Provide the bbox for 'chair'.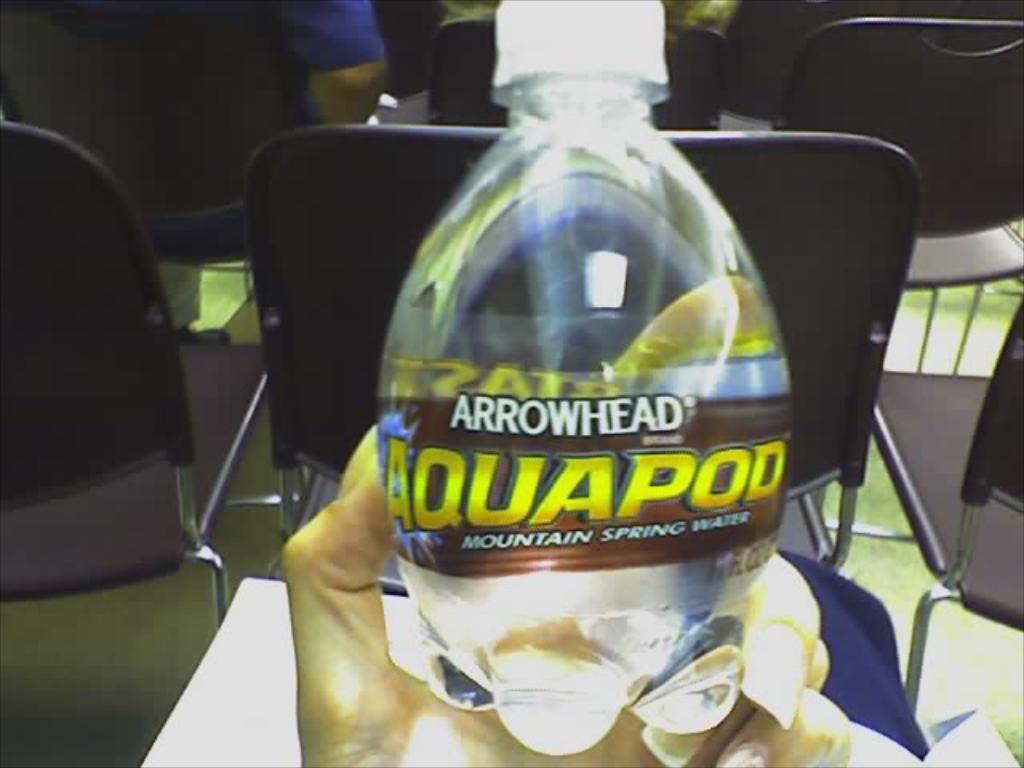
243,123,923,595.
